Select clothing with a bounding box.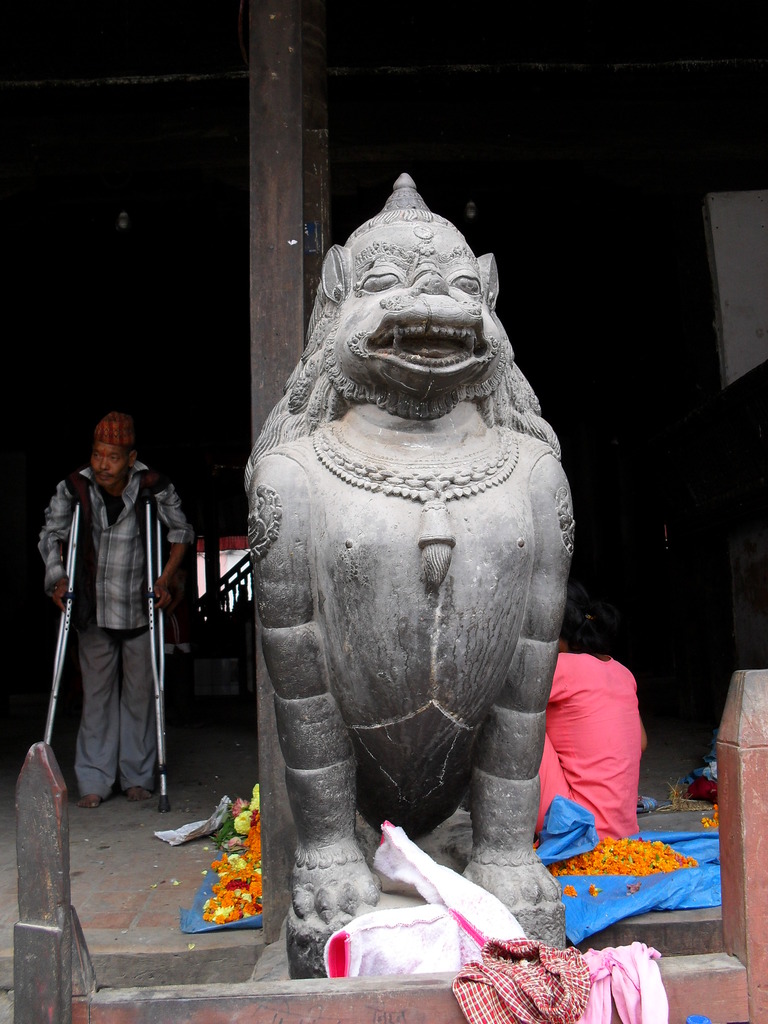
select_region(71, 629, 155, 799).
